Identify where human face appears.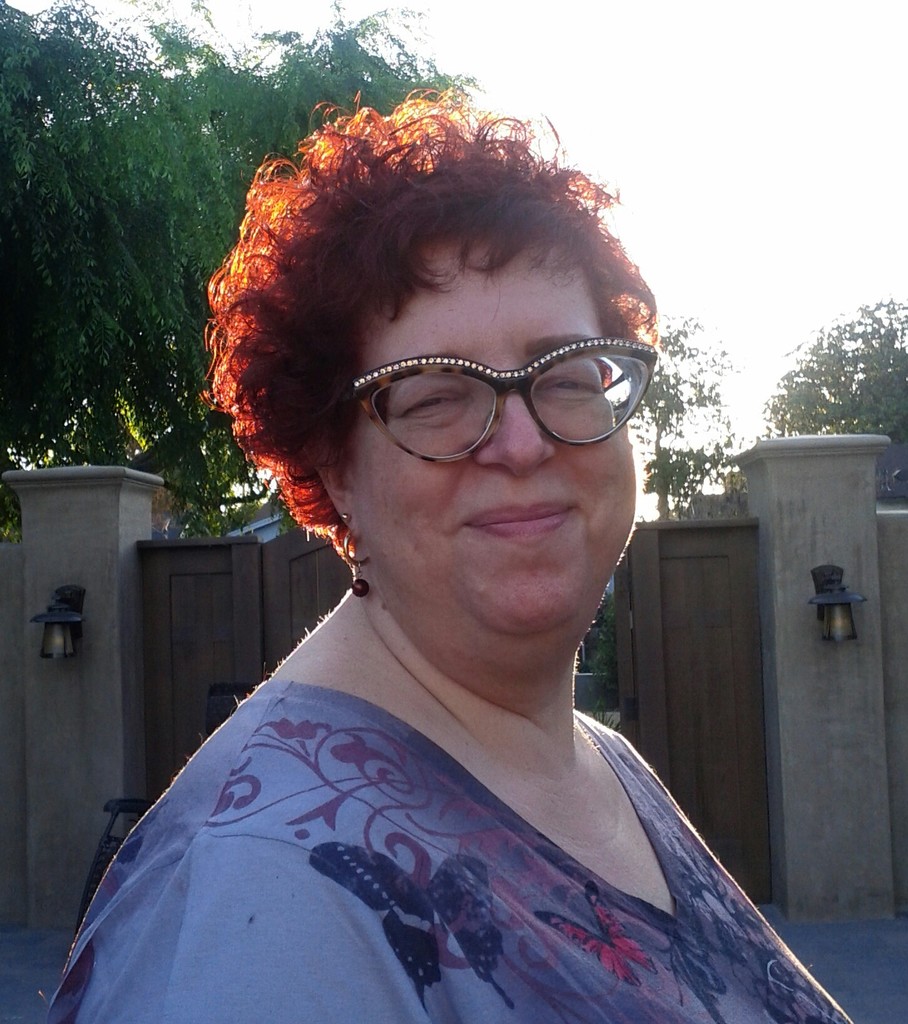
Appears at <box>349,227,636,634</box>.
